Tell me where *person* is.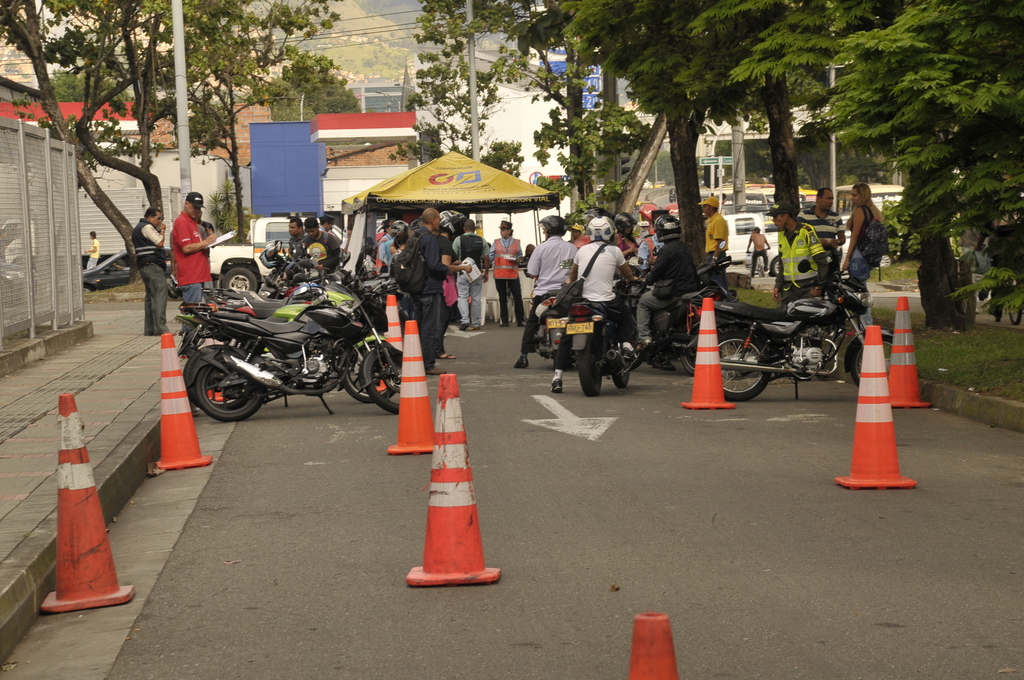
*person* is at detection(154, 183, 212, 307).
